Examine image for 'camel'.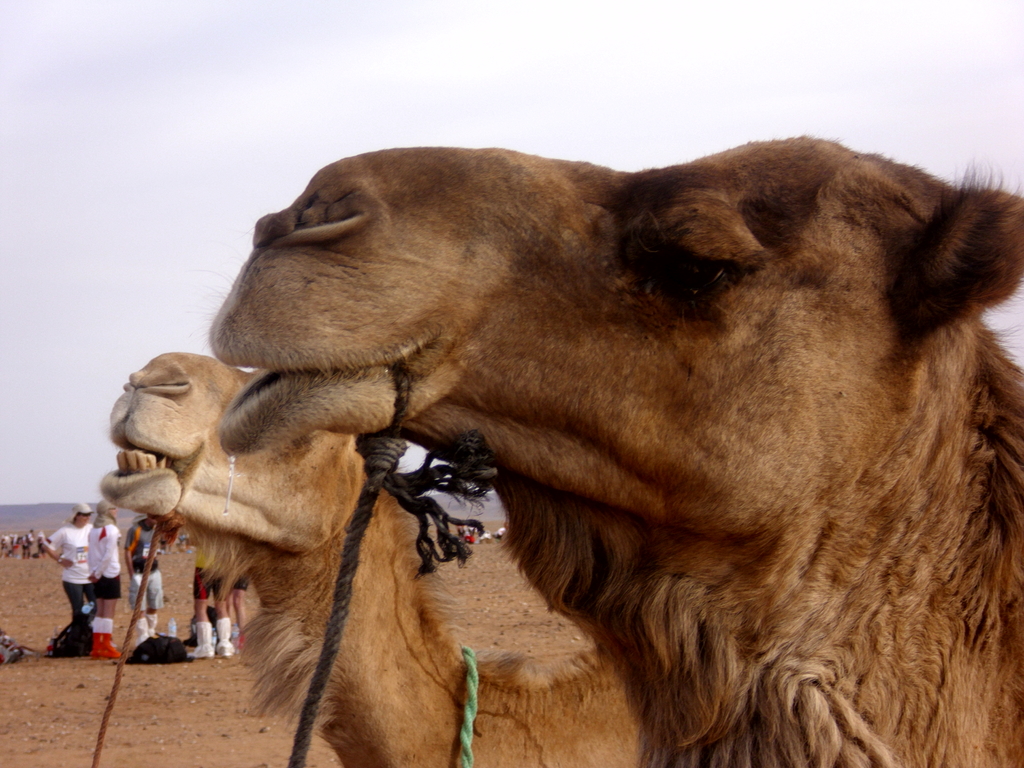
Examination result: left=190, top=143, right=1023, bottom=767.
